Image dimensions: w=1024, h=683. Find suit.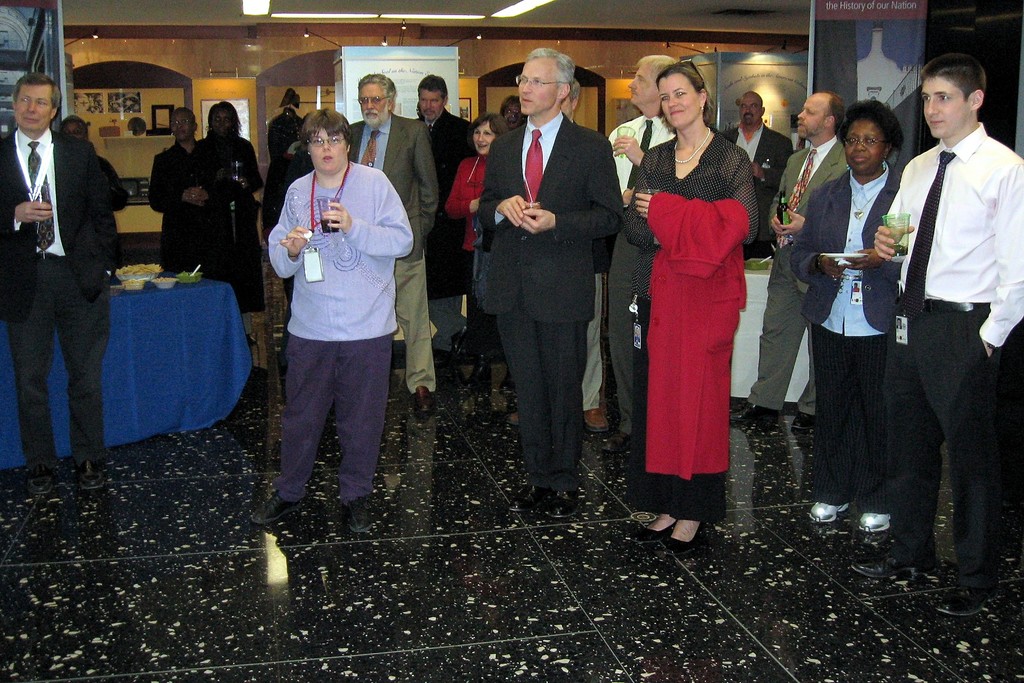
(x1=792, y1=169, x2=899, y2=513).
